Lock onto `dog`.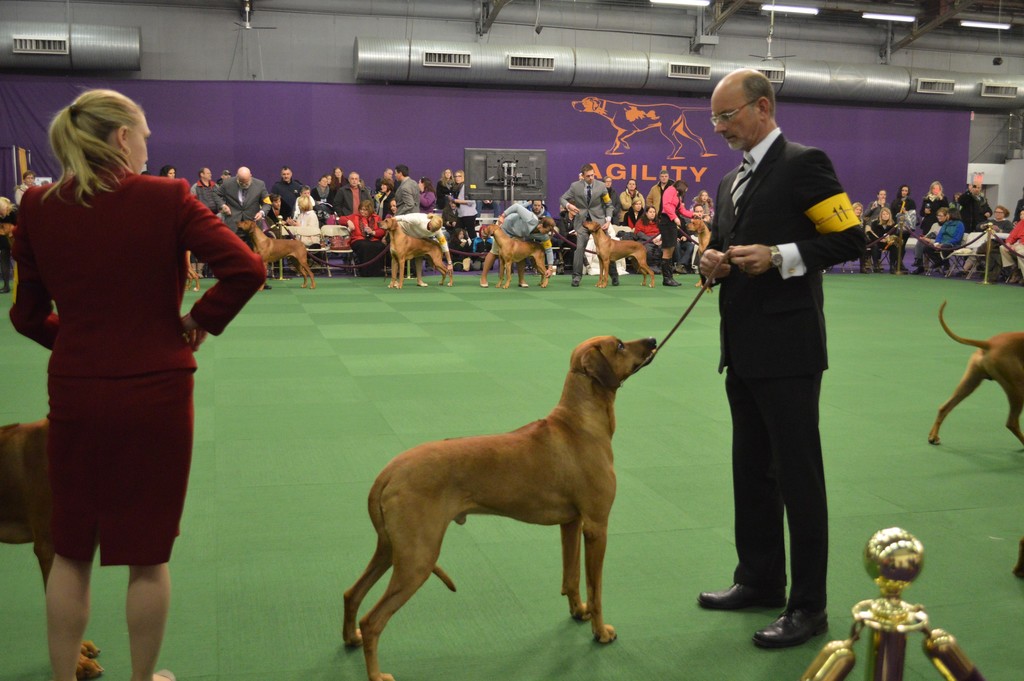
Locked: locate(926, 299, 1023, 448).
